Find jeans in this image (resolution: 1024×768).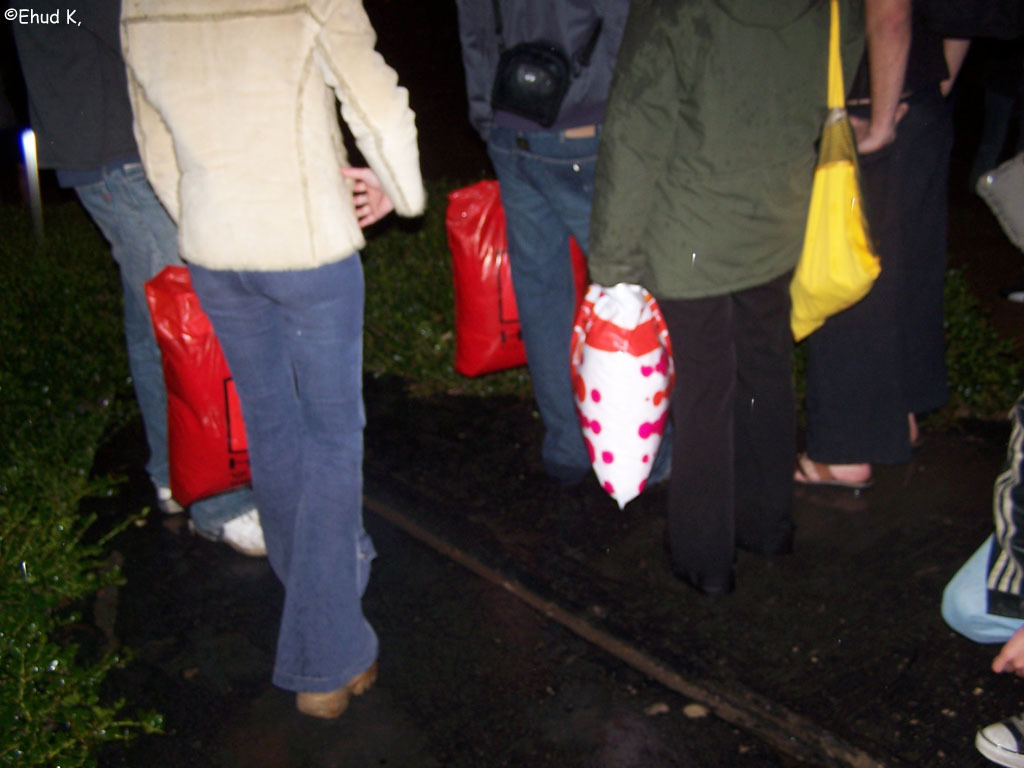
<region>75, 165, 180, 491</region>.
